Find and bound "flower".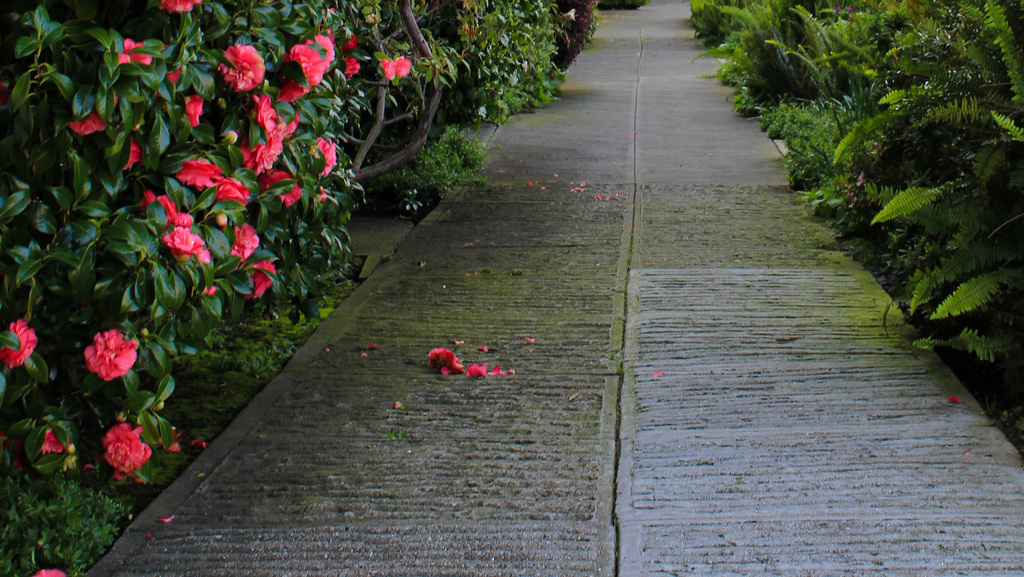
Bound: (31,565,62,576).
